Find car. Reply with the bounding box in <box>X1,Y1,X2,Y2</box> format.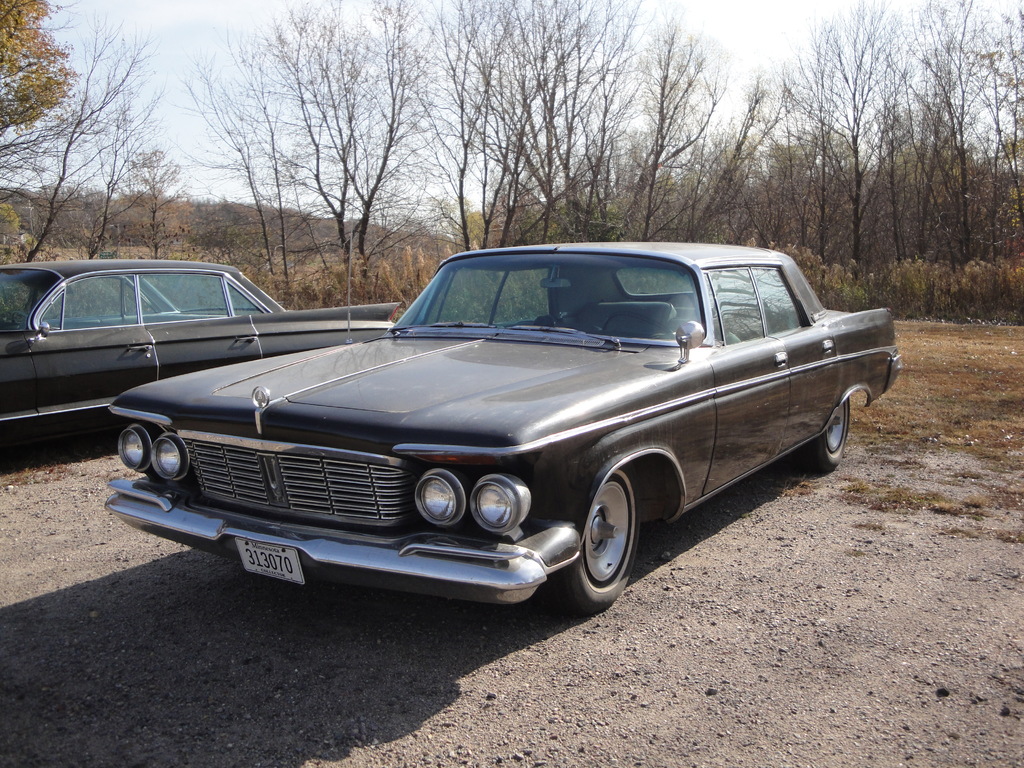
<box>0,255,404,452</box>.
